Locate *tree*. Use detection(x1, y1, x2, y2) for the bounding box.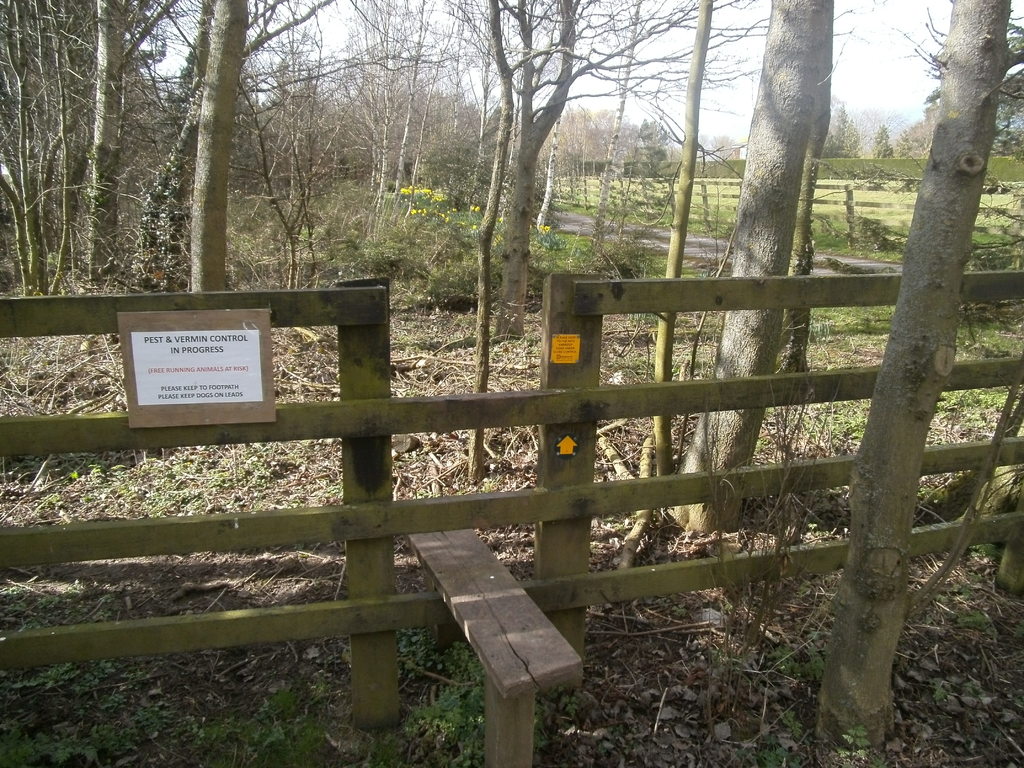
detection(470, 0, 732, 484).
